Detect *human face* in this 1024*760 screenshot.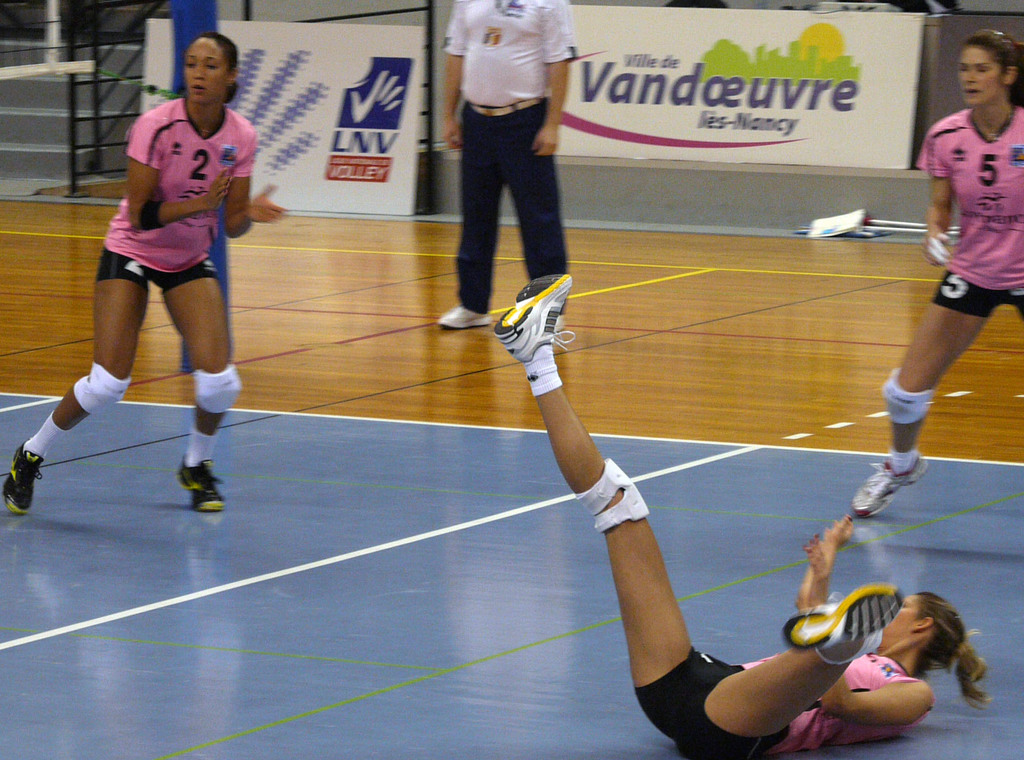
Detection: <bbox>958, 43, 998, 99</bbox>.
